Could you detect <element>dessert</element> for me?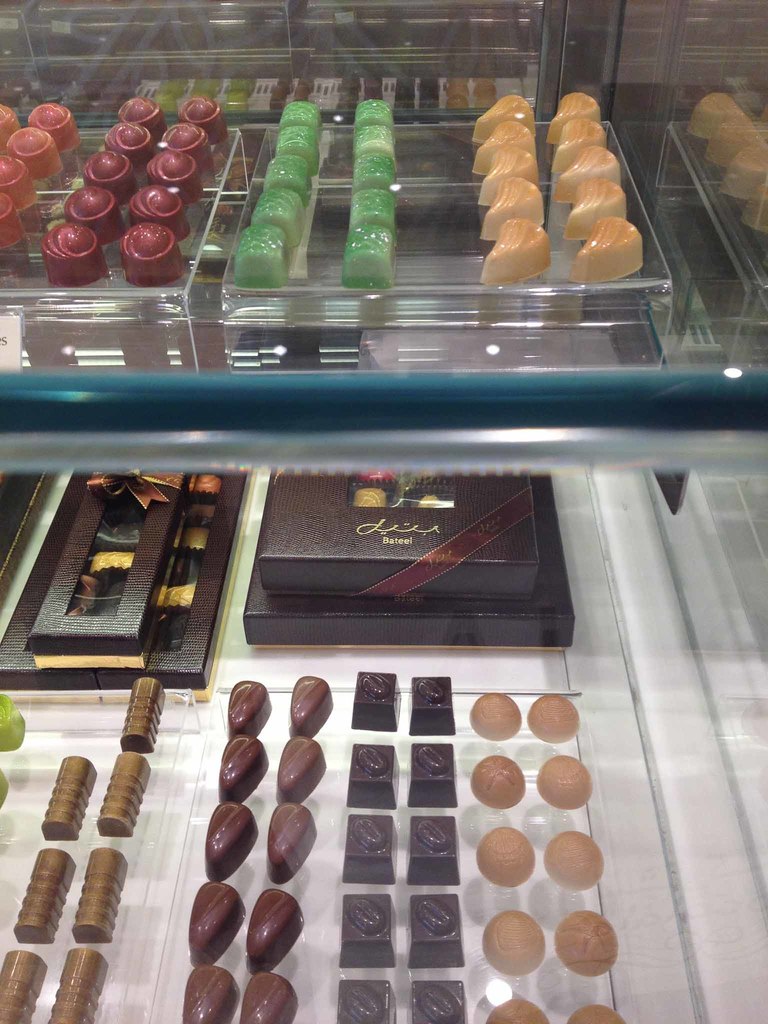
Detection result: [left=81, top=148, right=142, bottom=191].
